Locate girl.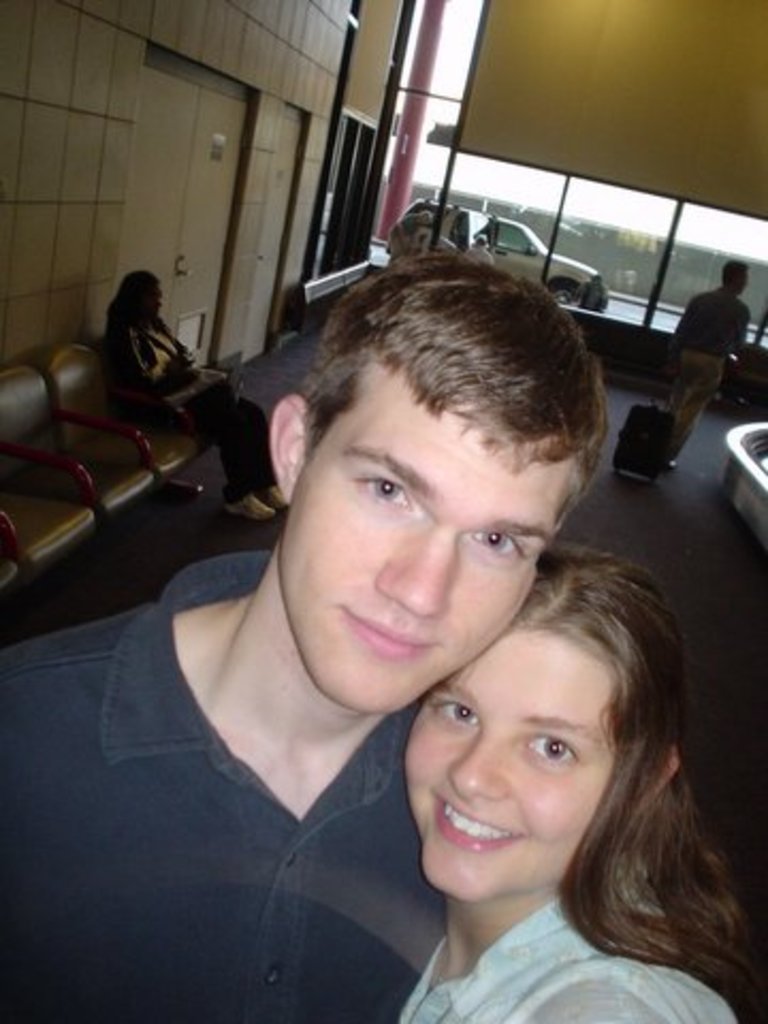
Bounding box: {"left": 363, "top": 546, "right": 749, "bottom": 1023}.
